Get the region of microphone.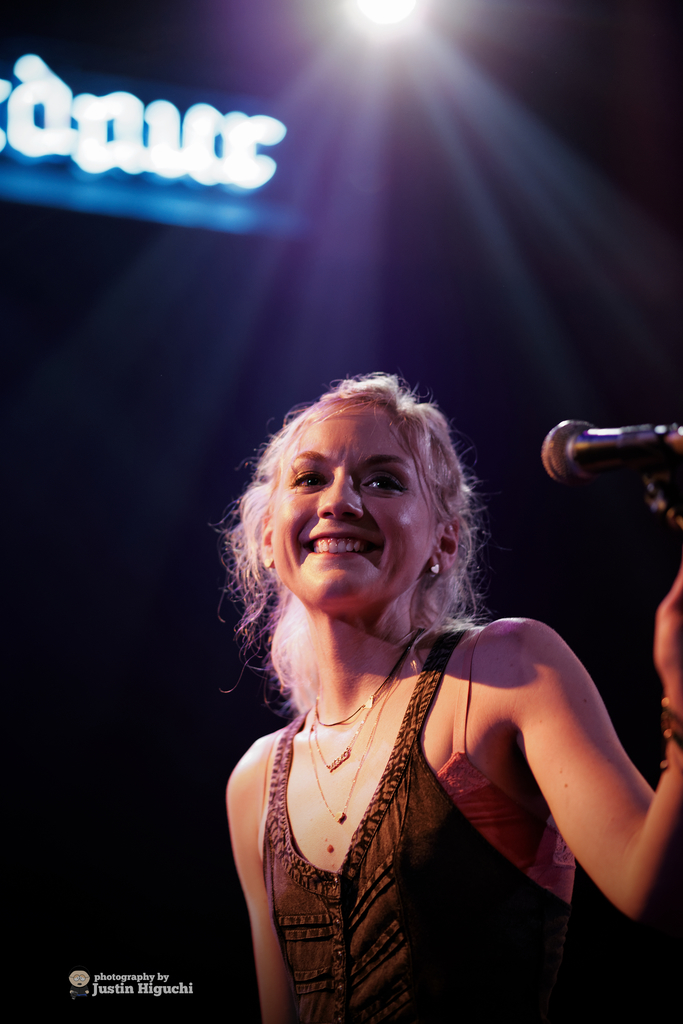
(left=525, top=410, right=682, bottom=494).
